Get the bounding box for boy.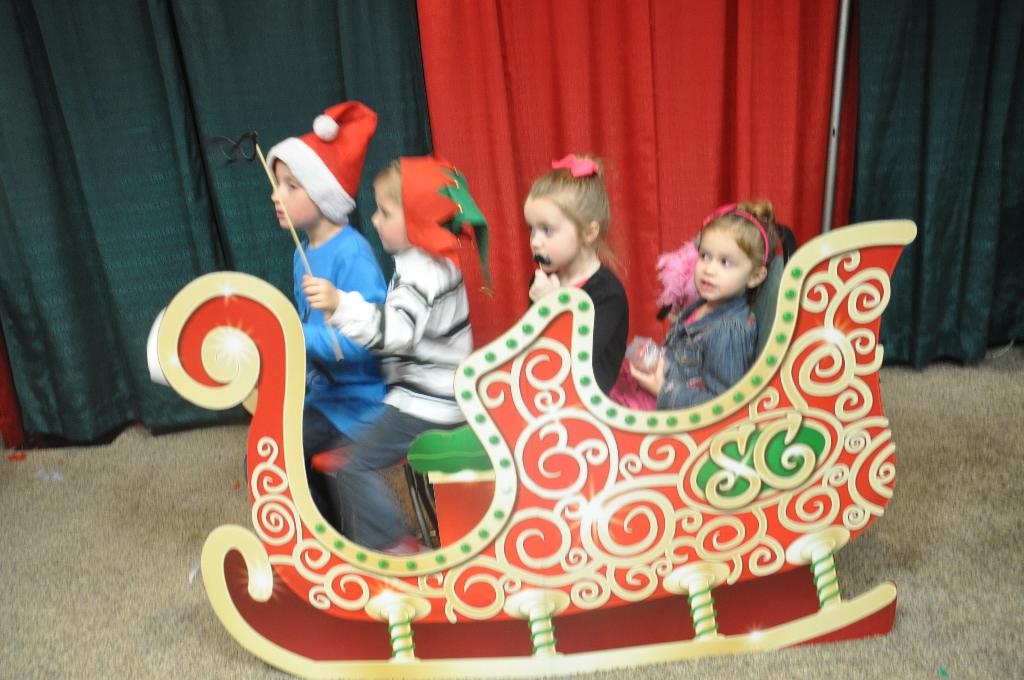
[left=263, top=99, right=387, bottom=460].
